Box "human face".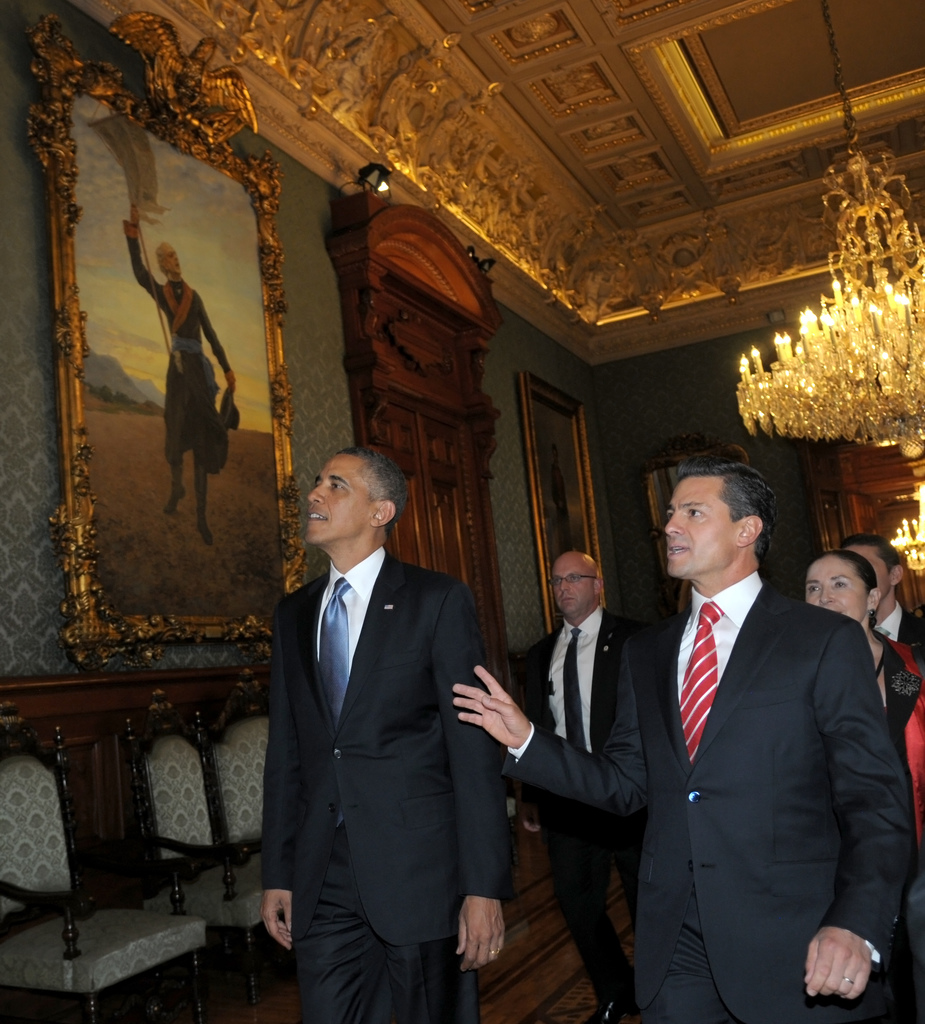
796, 561, 866, 627.
